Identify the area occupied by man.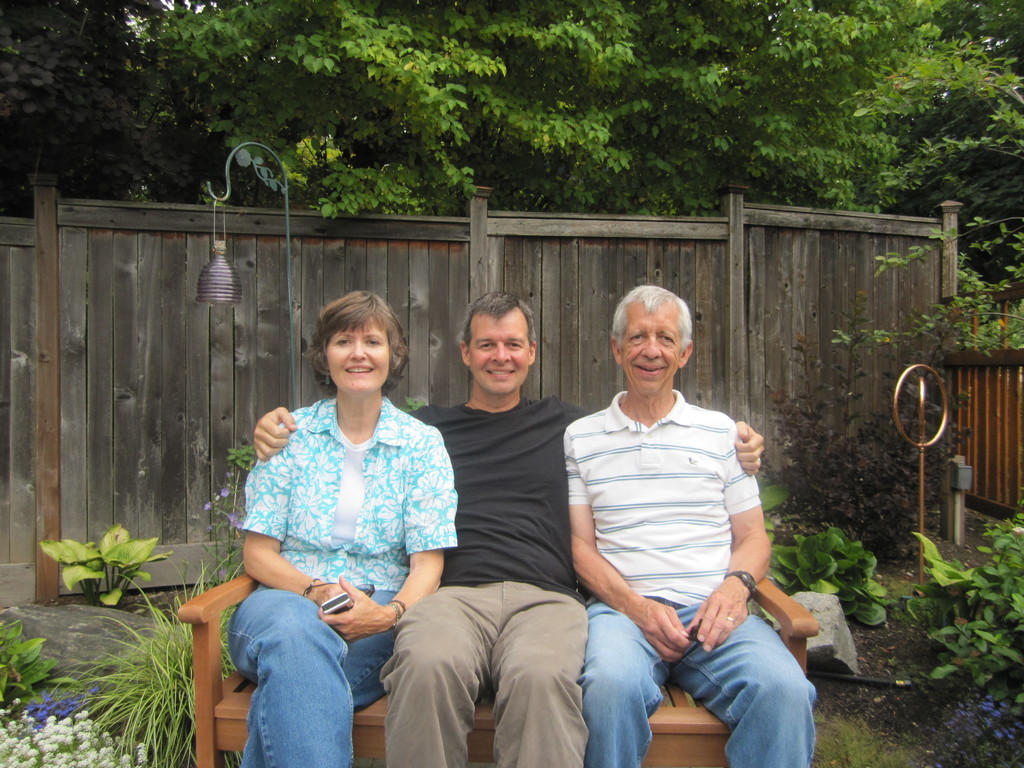
Area: 252,289,765,767.
